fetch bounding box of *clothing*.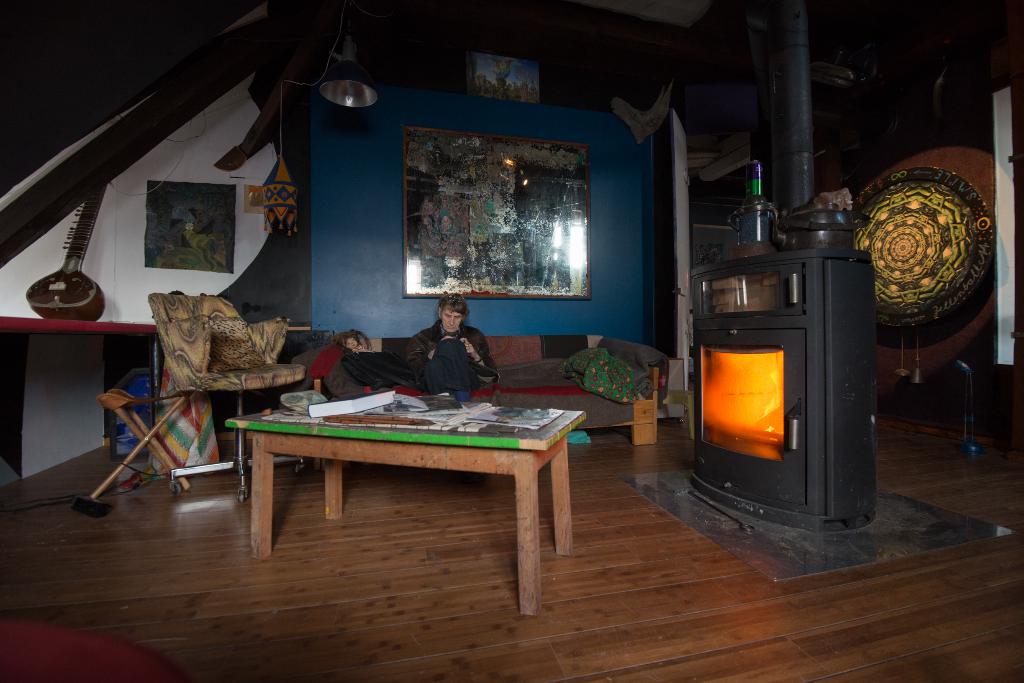
Bbox: BBox(295, 337, 361, 404).
